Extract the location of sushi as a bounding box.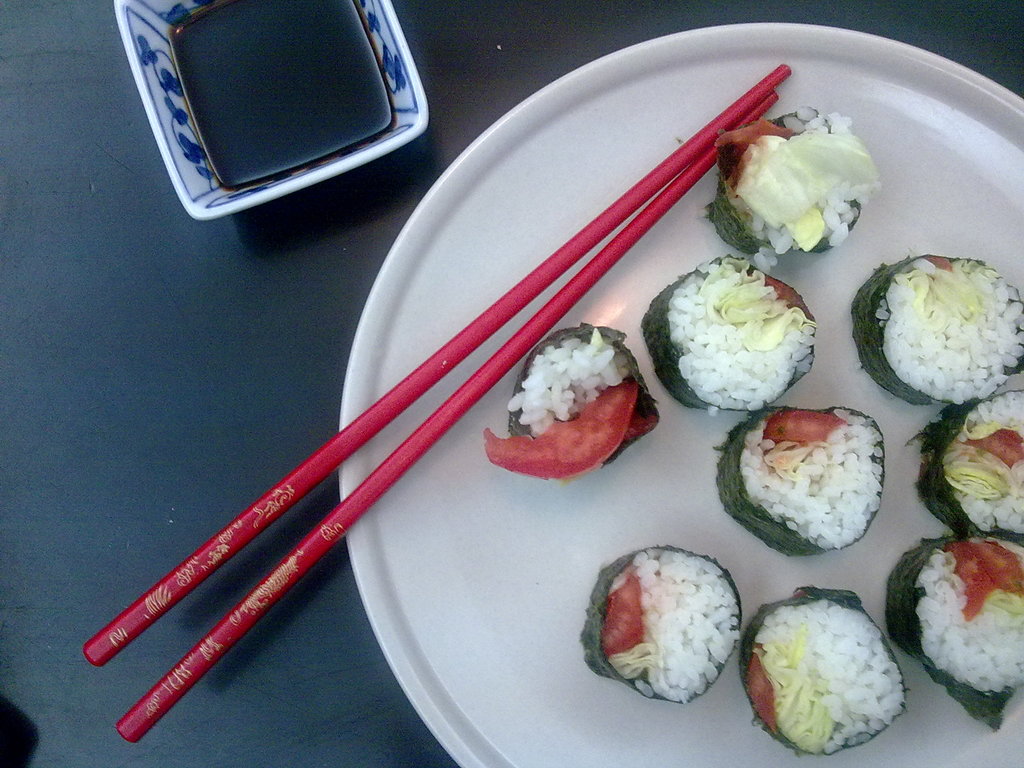
{"x1": 706, "y1": 106, "x2": 875, "y2": 253}.
